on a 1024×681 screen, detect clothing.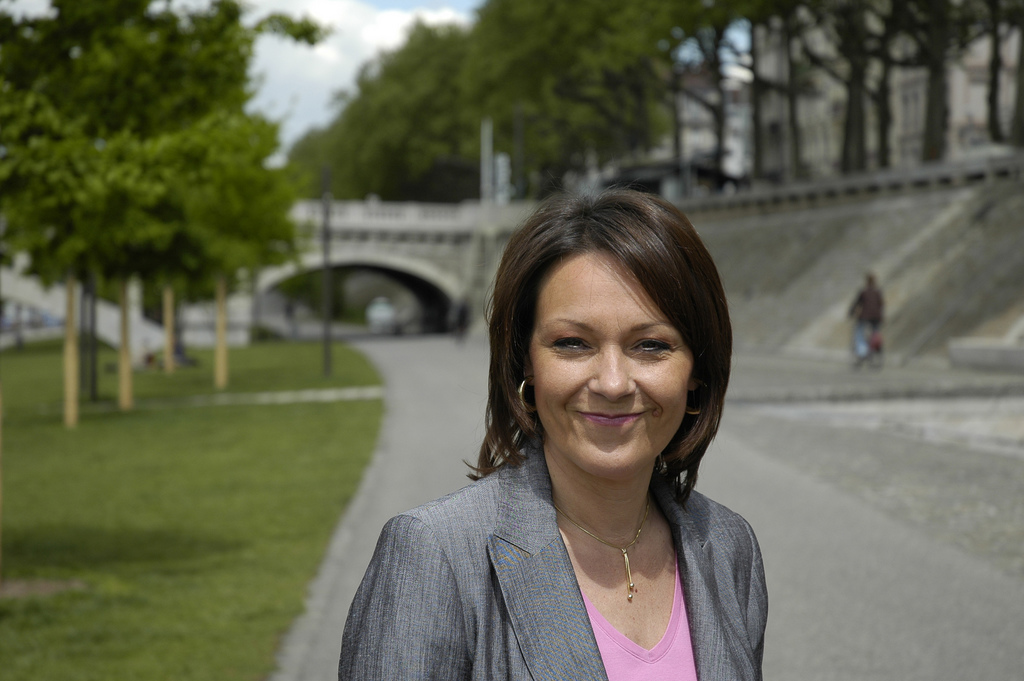
858, 281, 883, 361.
